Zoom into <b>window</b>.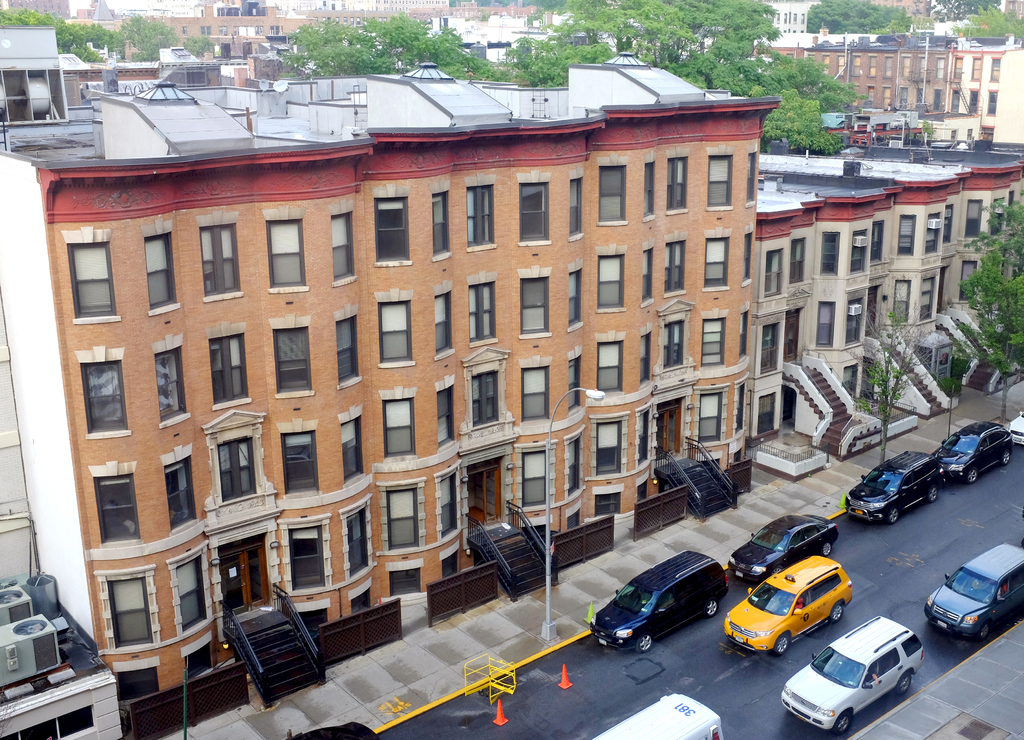
Zoom target: 703:318:721:373.
